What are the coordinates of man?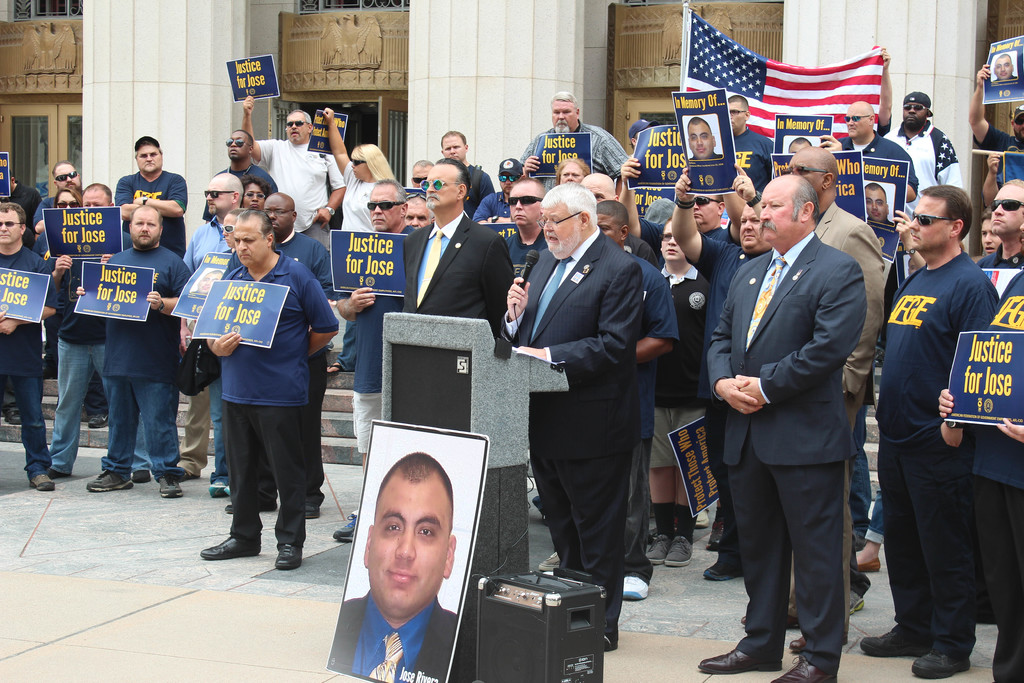
rect(515, 86, 632, 205).
